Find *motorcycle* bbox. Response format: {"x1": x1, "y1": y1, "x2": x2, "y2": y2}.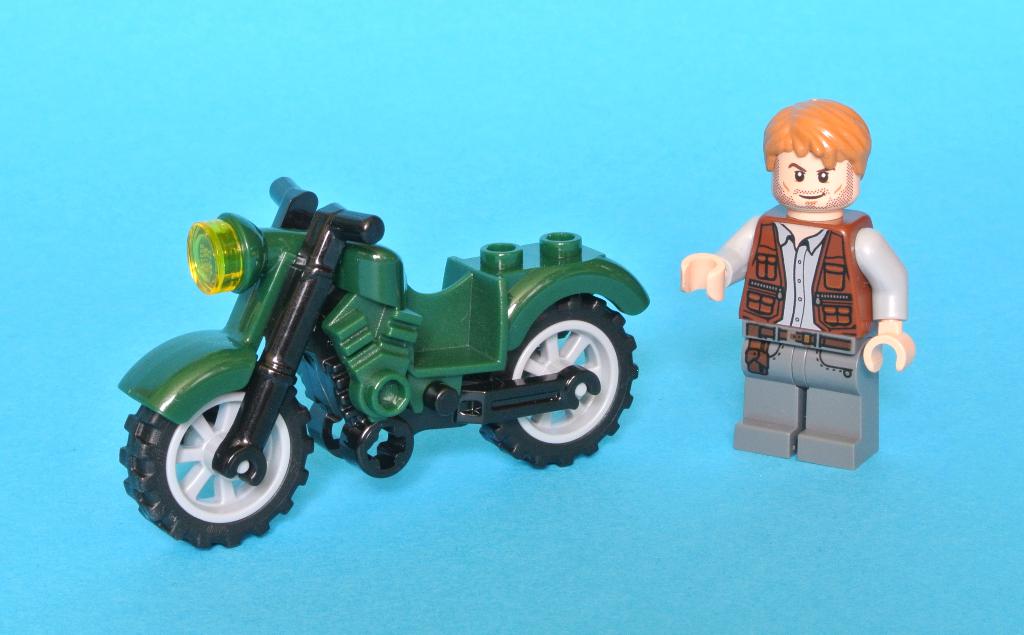
{"x1": 113, "y1": 191, "x2": 642, "y2": 540}.
